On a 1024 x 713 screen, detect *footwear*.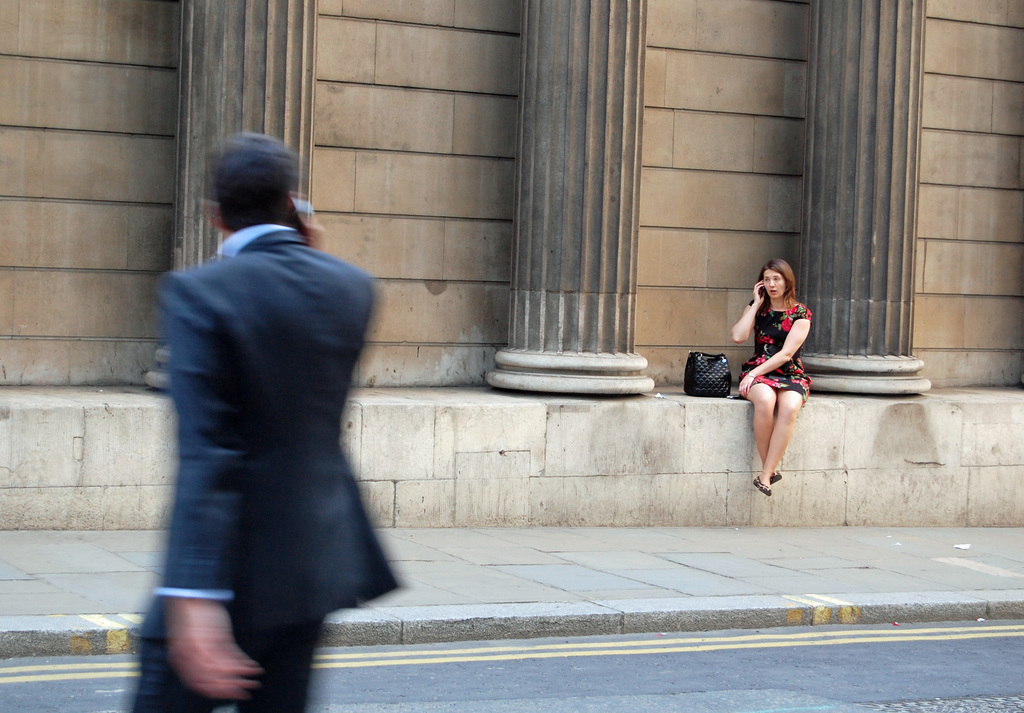
box(753, 474, 775, 493).
